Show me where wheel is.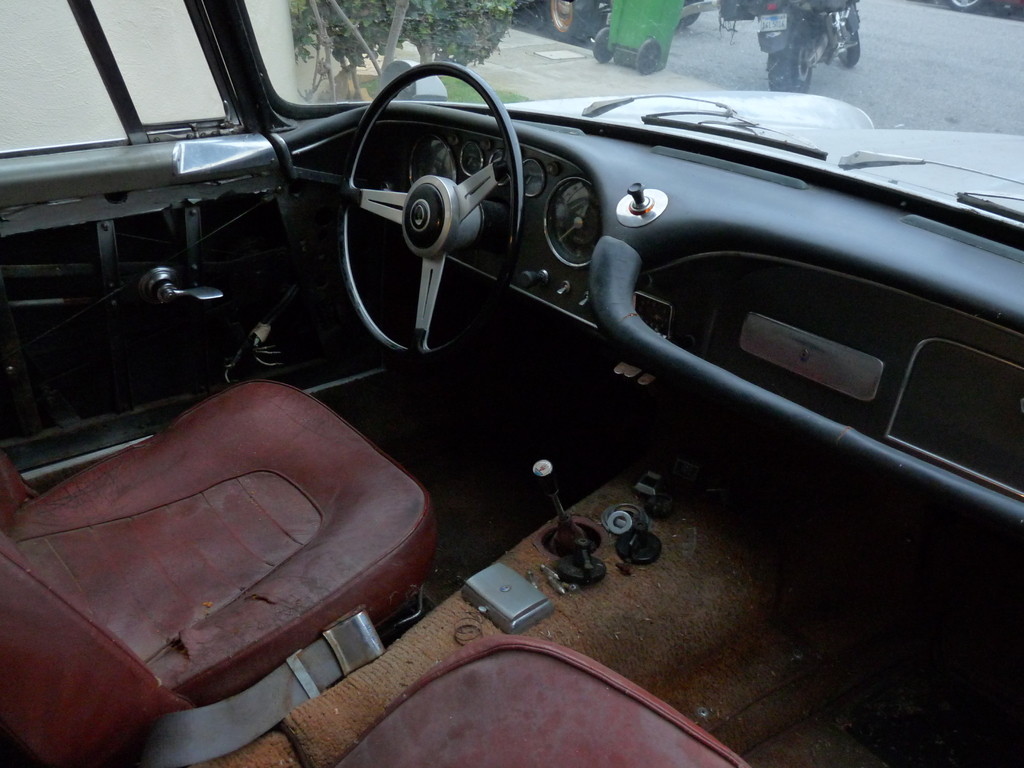
wheel is at {"x1": 634, "y1": 42, "x2": 660, "y2": 76}.
